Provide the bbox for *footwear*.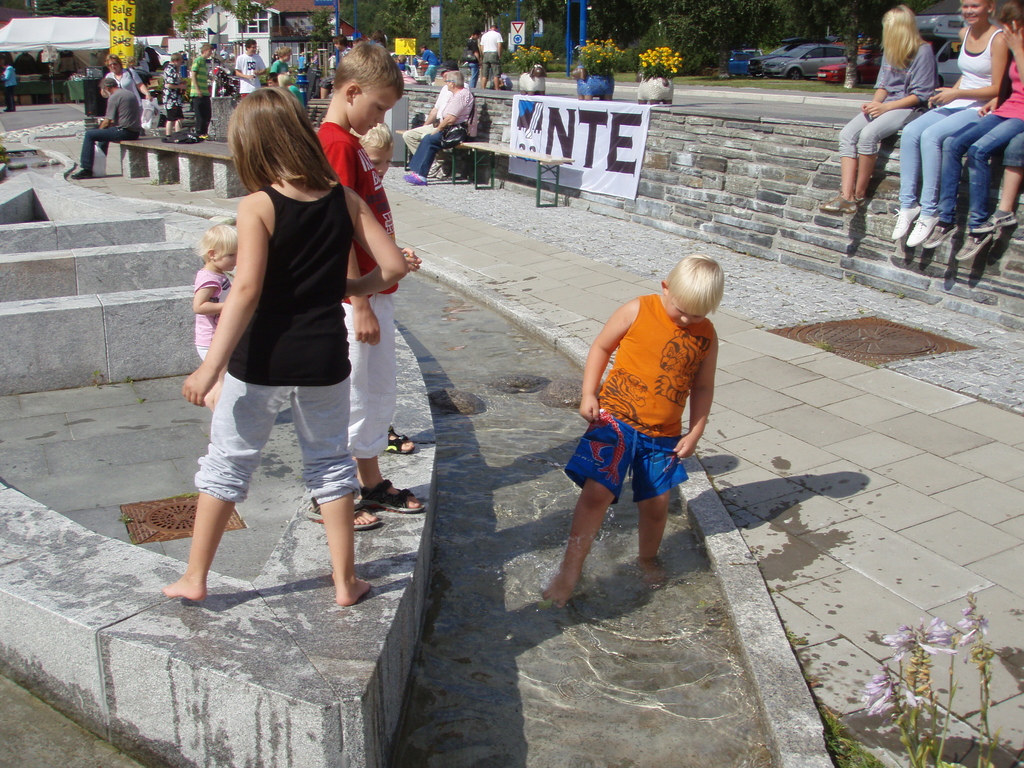
(x1=824, y1=197, x2=850, y2=213).
